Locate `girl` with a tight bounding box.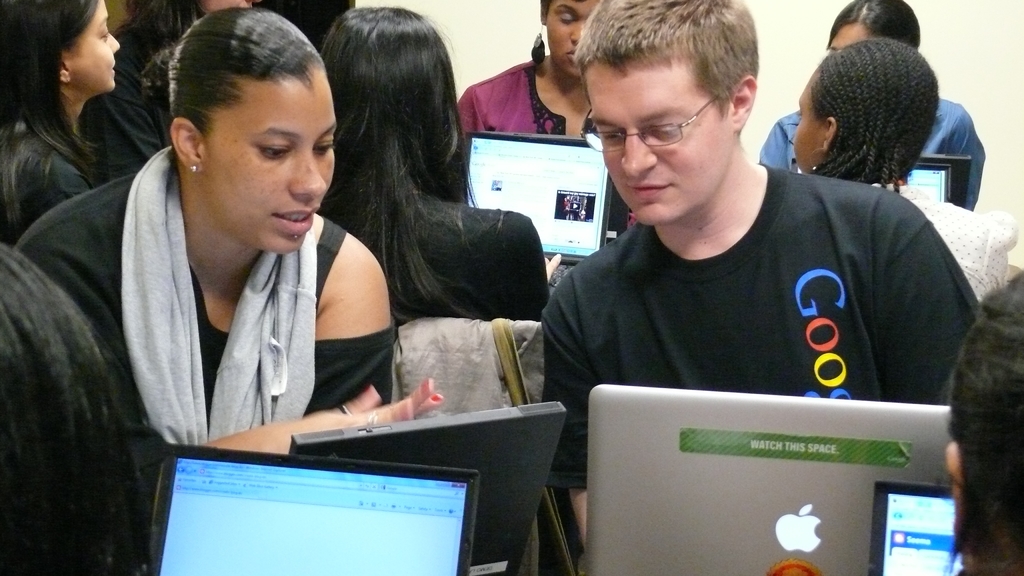
{"left": 9, "top": 6, "right": 443, "bottom": 459}.
